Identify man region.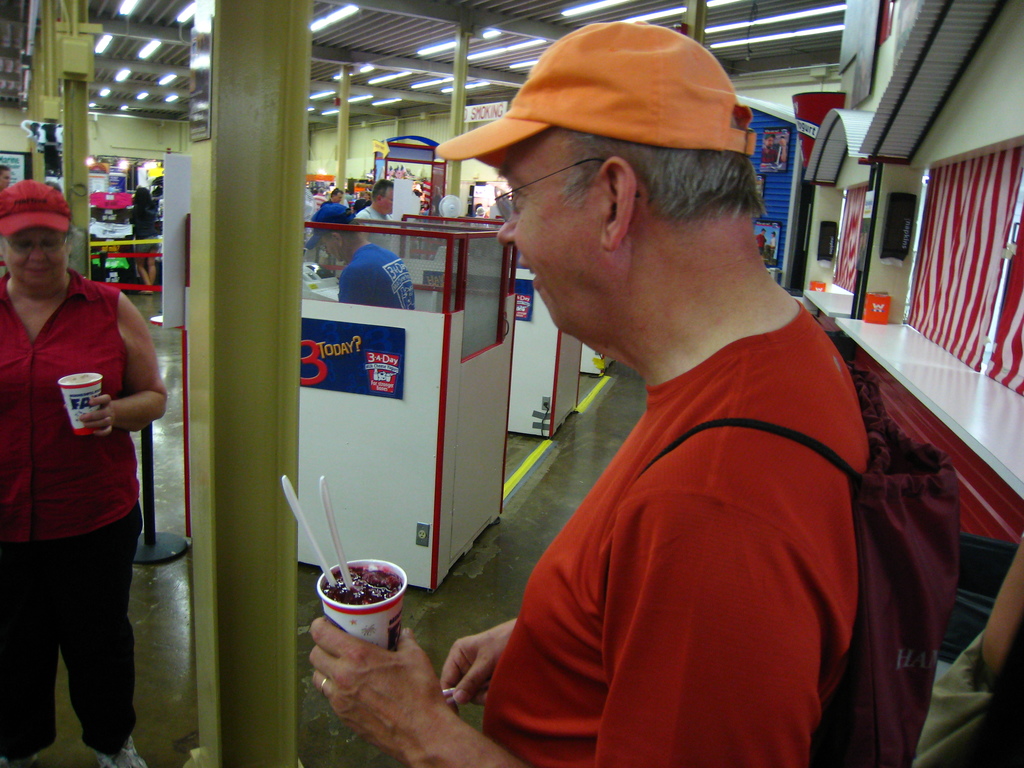
Region: Rect(324, 185, 349, 204).
